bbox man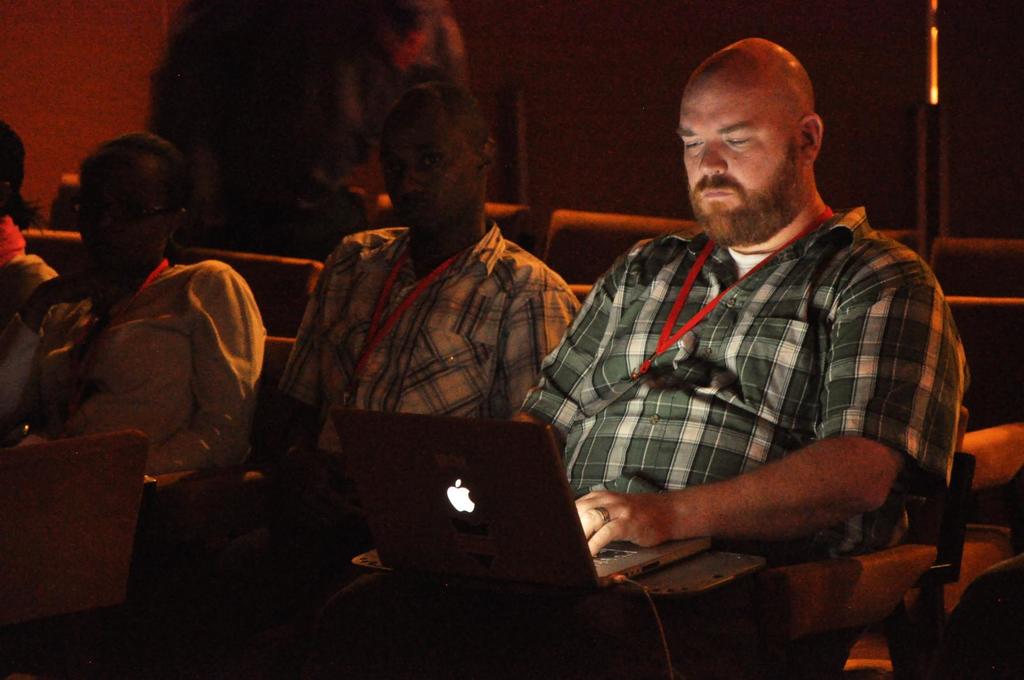
bbox=(24, 173, 298, 505)
